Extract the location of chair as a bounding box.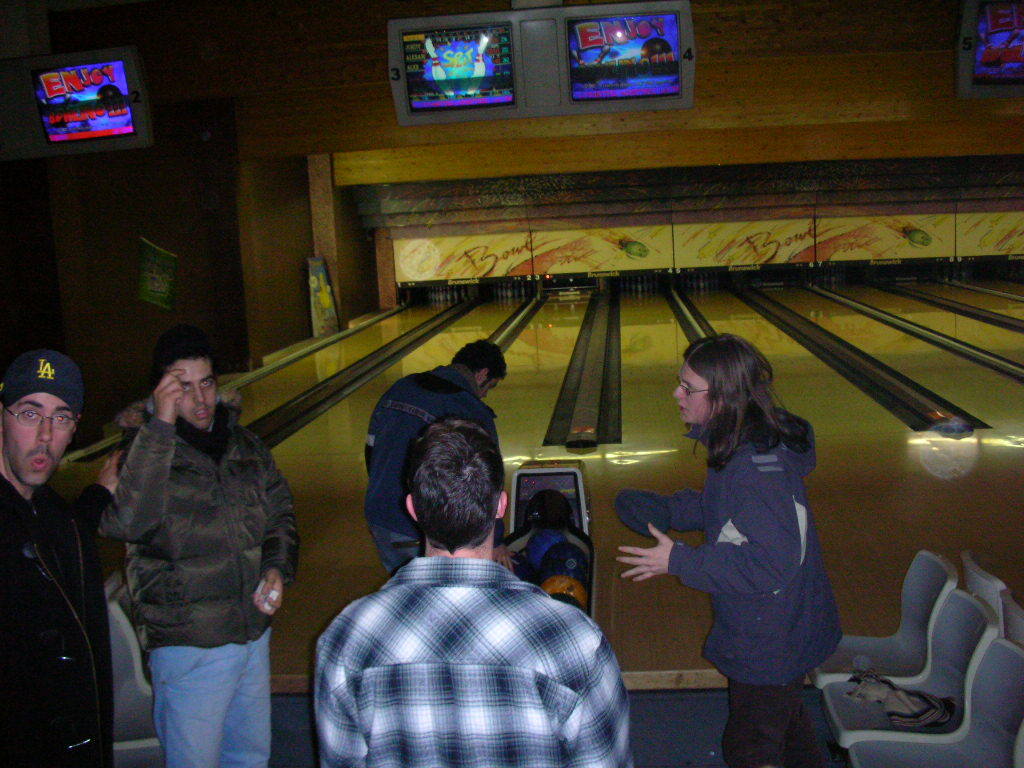
x1=954, y1=547, x2=1010, y2=620.
